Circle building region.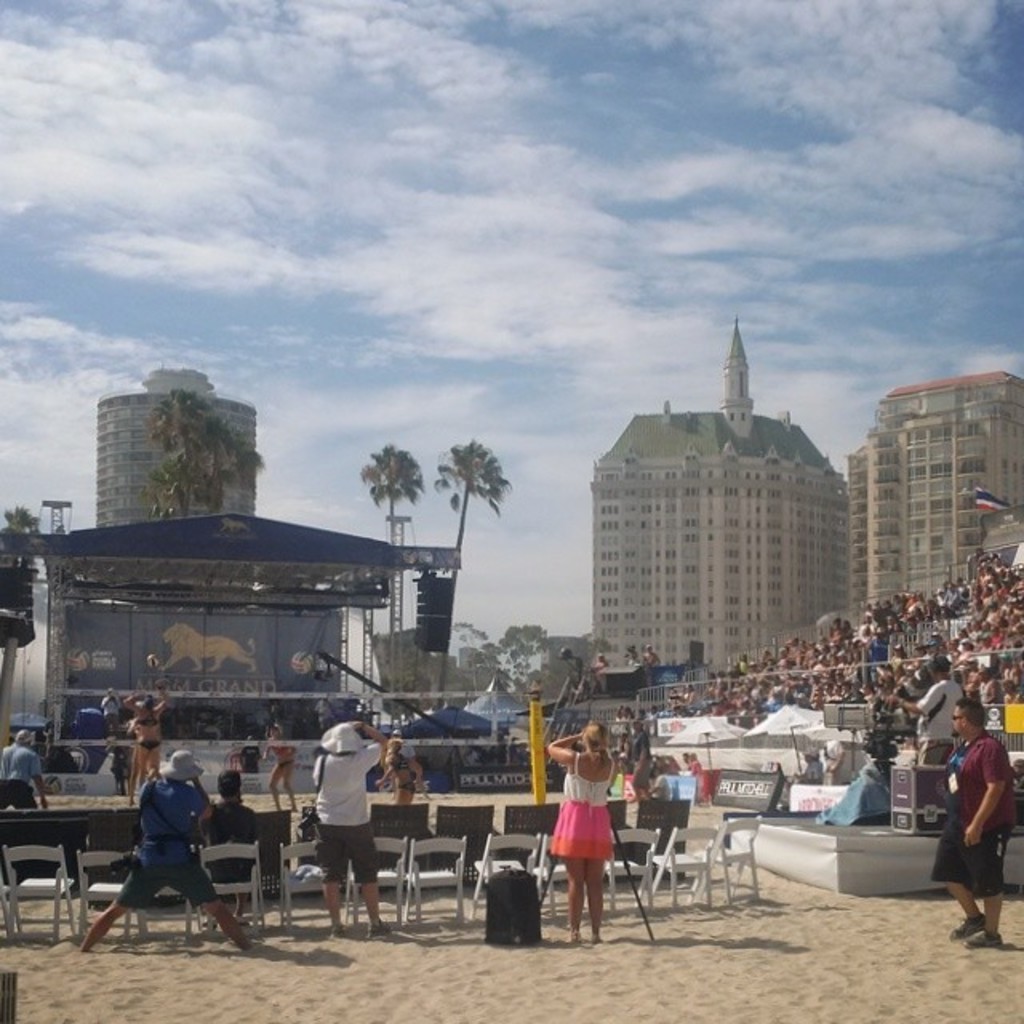
Region: rect(840, 374, 1022, 618).
